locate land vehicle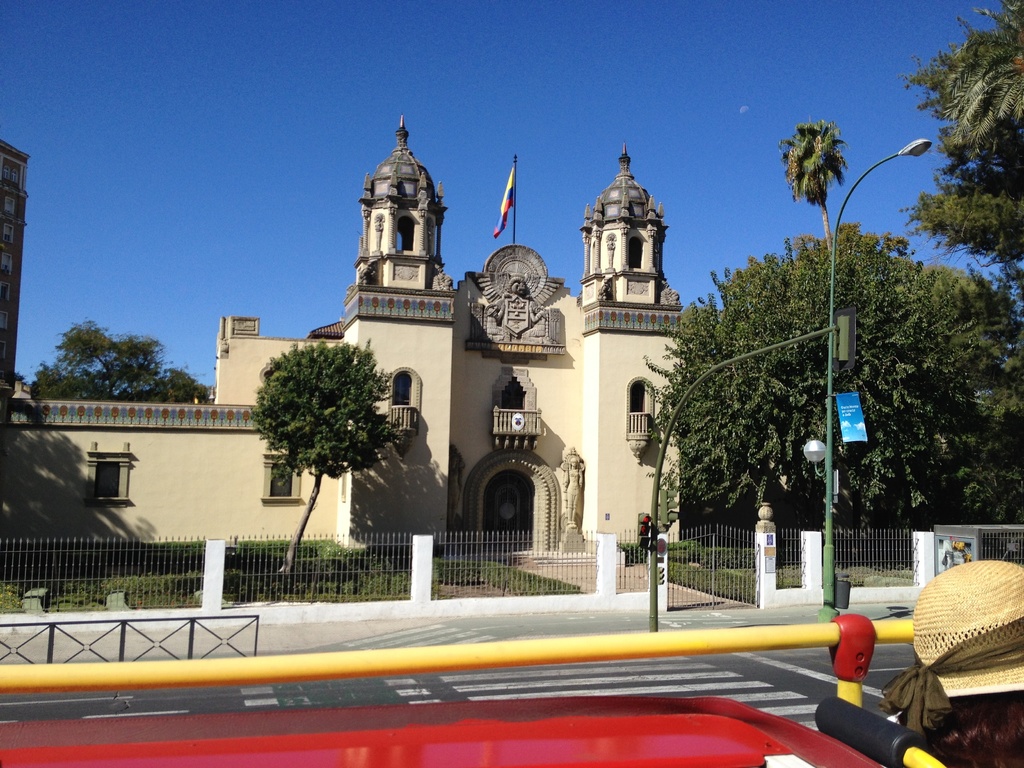
<region>62, 575, 890, 742</region>
